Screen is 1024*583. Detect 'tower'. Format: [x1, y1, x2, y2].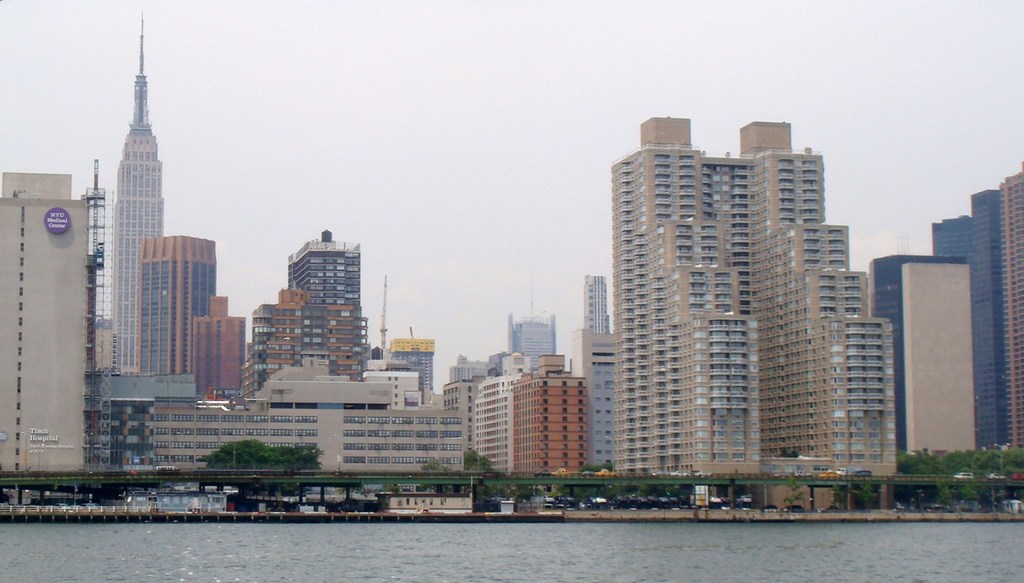
[612, 113, 898, 489].
